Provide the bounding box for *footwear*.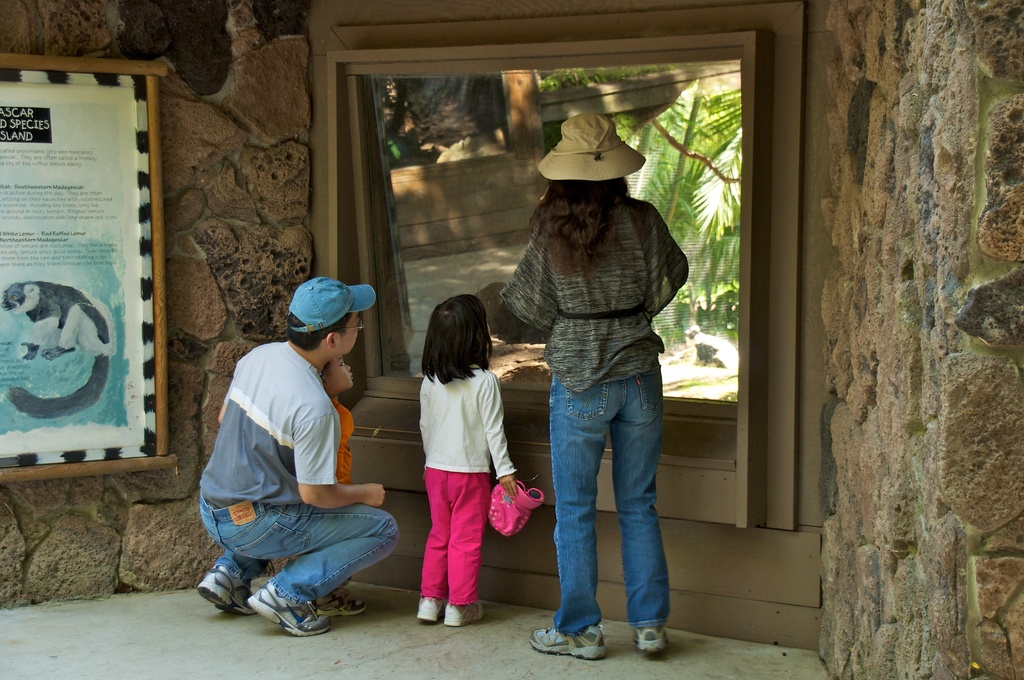
box(447, 597, 481, 624).
